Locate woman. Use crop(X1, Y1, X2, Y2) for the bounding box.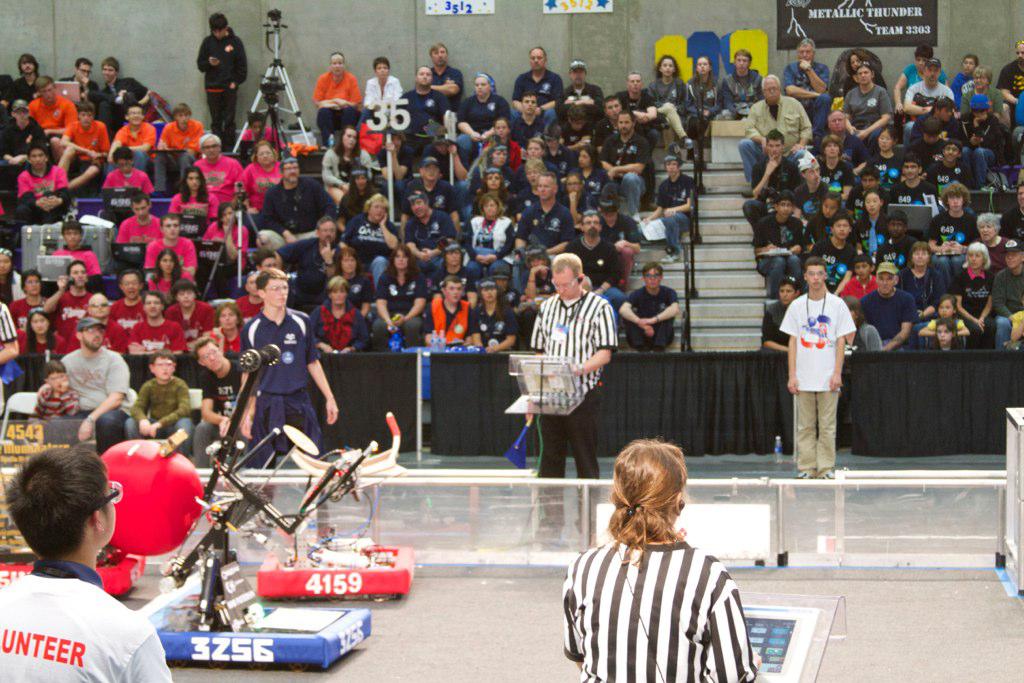
crop(310, 276, 372, 351).
